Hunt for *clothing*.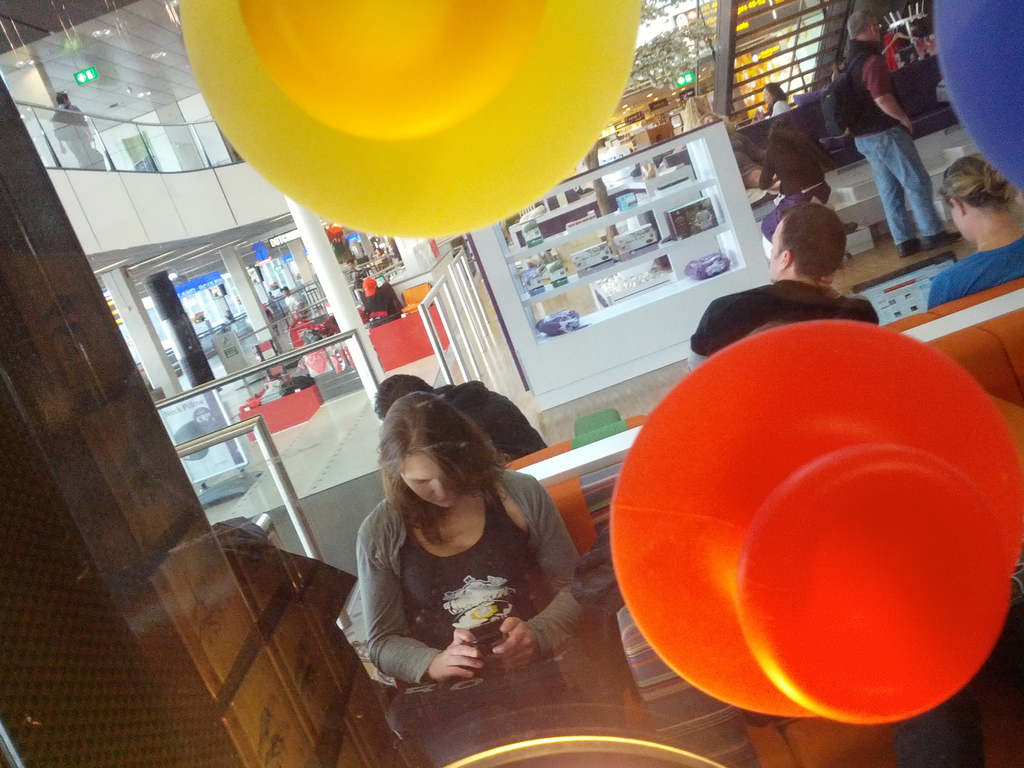
Hunted down at x1=752, y1=129, x2=841, y2=258.
